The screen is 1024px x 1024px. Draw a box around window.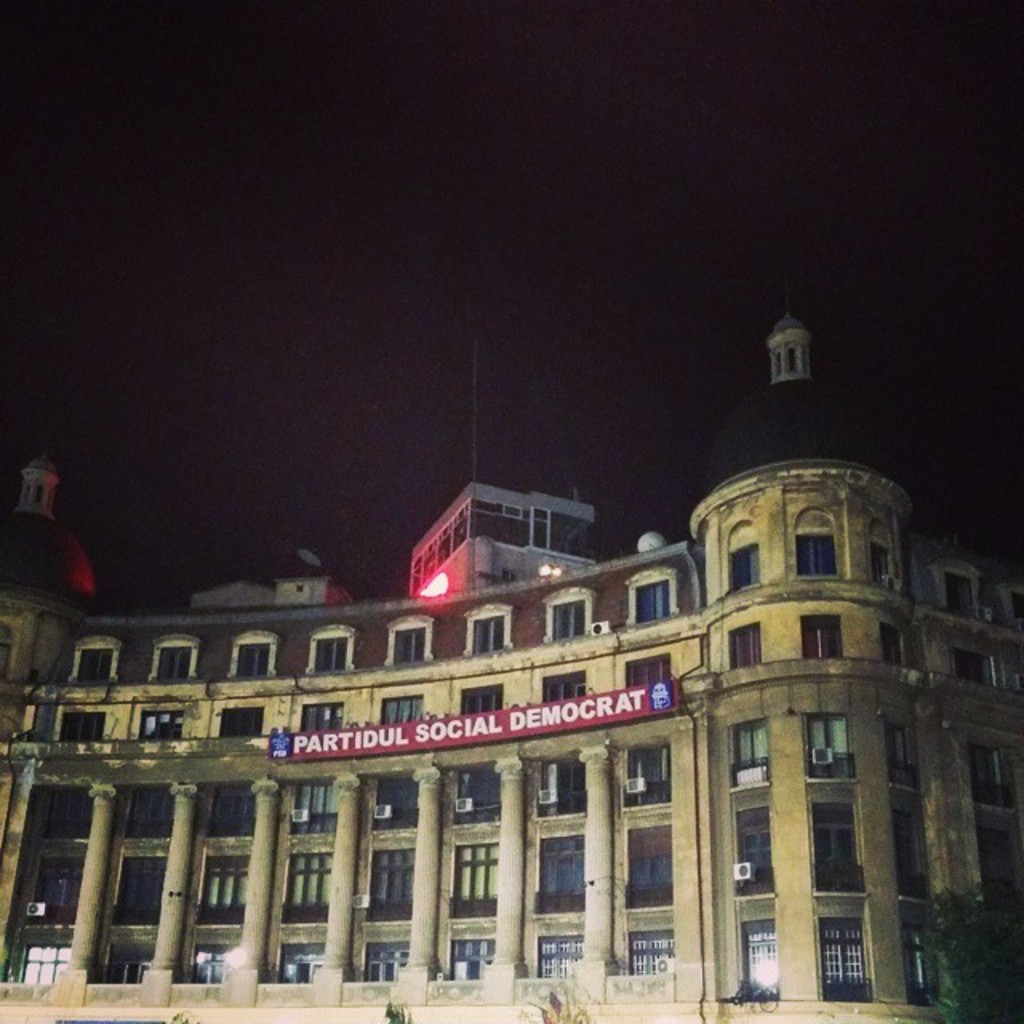
<region>534, 931, 590, 982</region>.
